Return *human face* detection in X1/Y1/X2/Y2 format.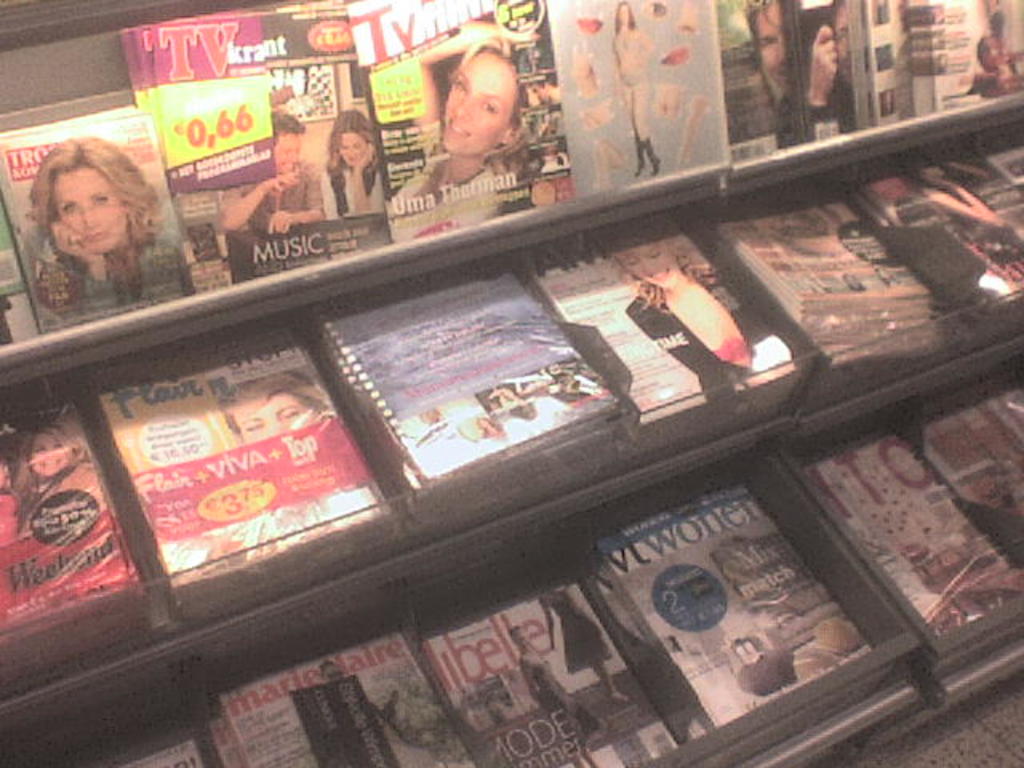
752/3/789/102.
